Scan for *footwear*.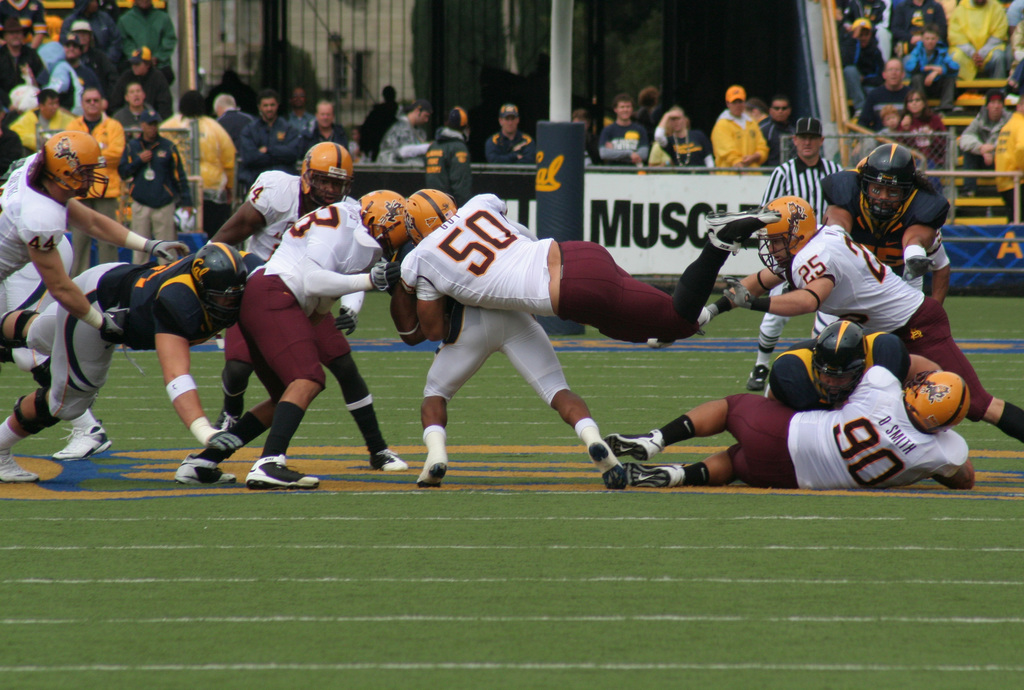
Scan result: [x1=413, y1=451, x2=455, y2=488].
